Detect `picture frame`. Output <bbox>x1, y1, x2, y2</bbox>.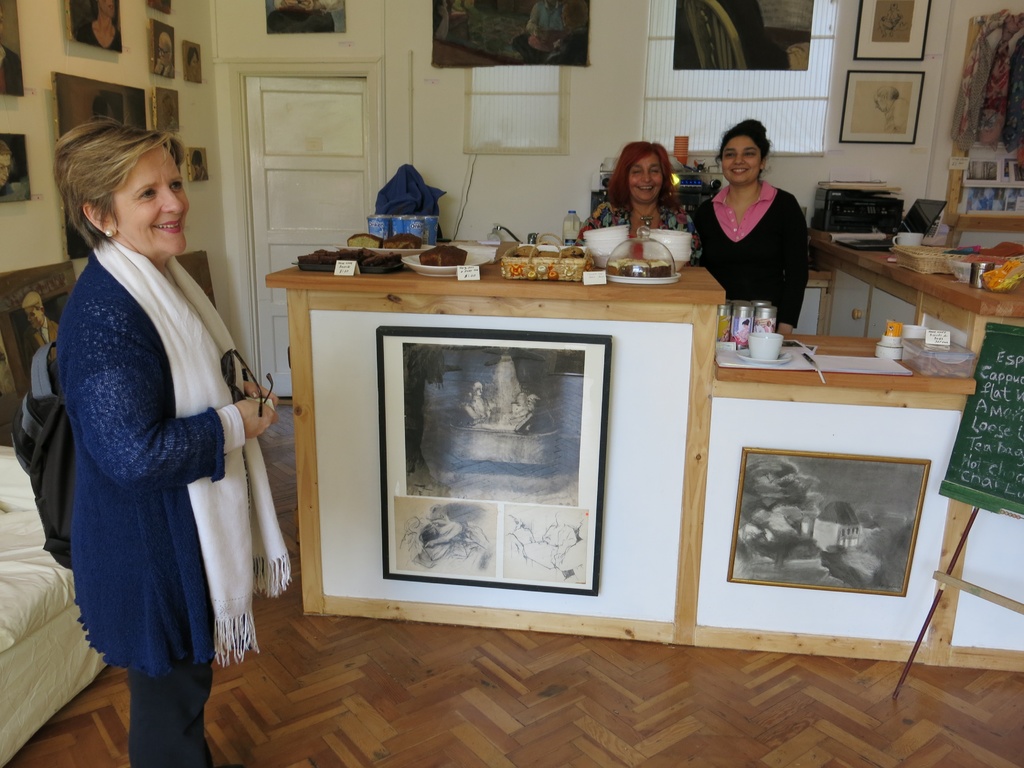
<bbox>840, 72, 927, 147</bbox>.
